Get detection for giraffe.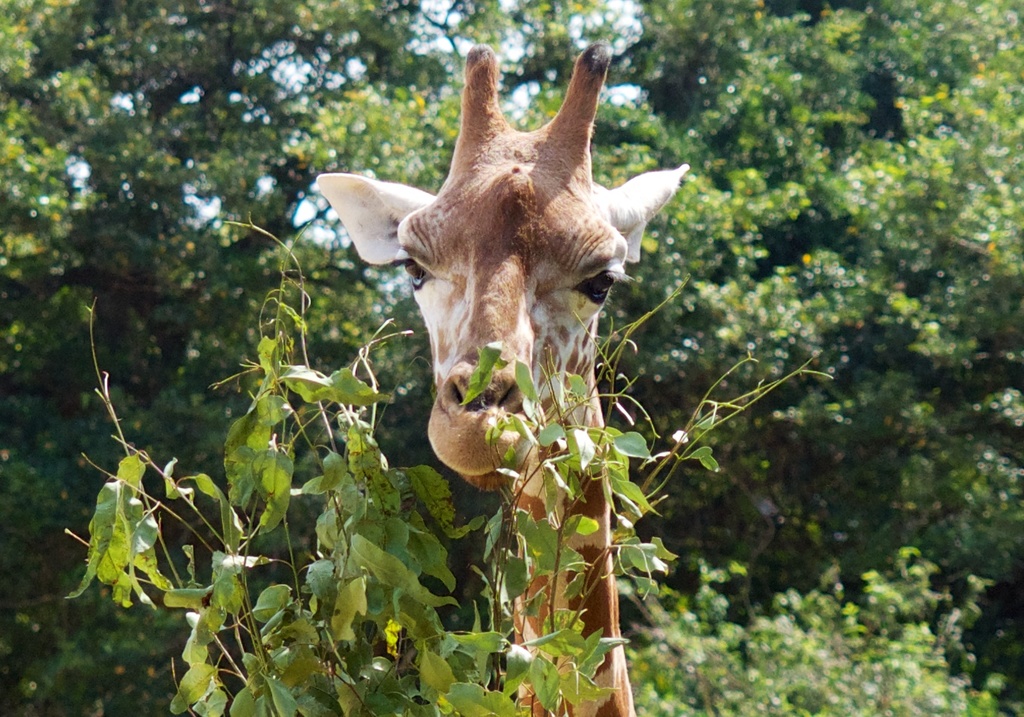
Detection: <bbox>311, 41, 691, 716</bbox>.
